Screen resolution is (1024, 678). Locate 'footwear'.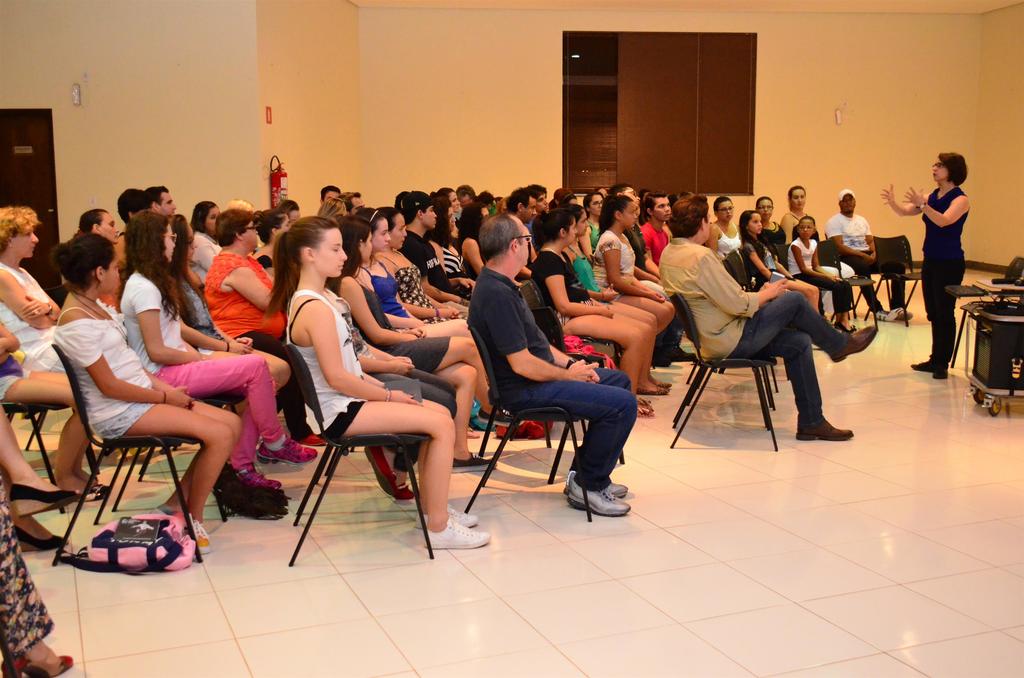
crop(413, 500, 479, 528).
